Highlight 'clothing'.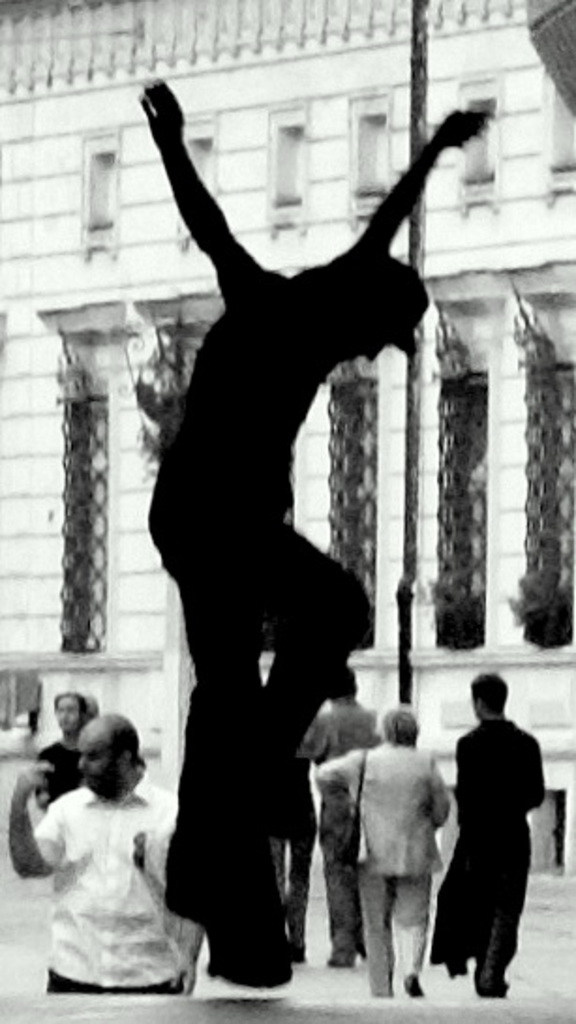
Highlighted region: box=[34, 746, 79, 803].
